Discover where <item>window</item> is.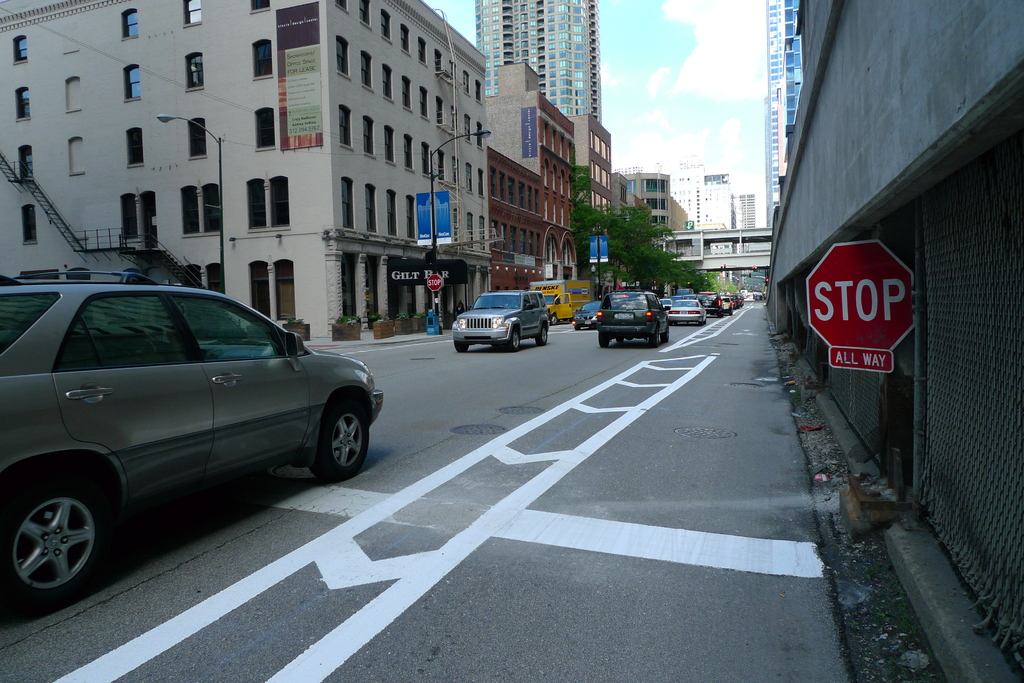
Discovered at [x1=184, y1=0, x2=203, y2=24].
